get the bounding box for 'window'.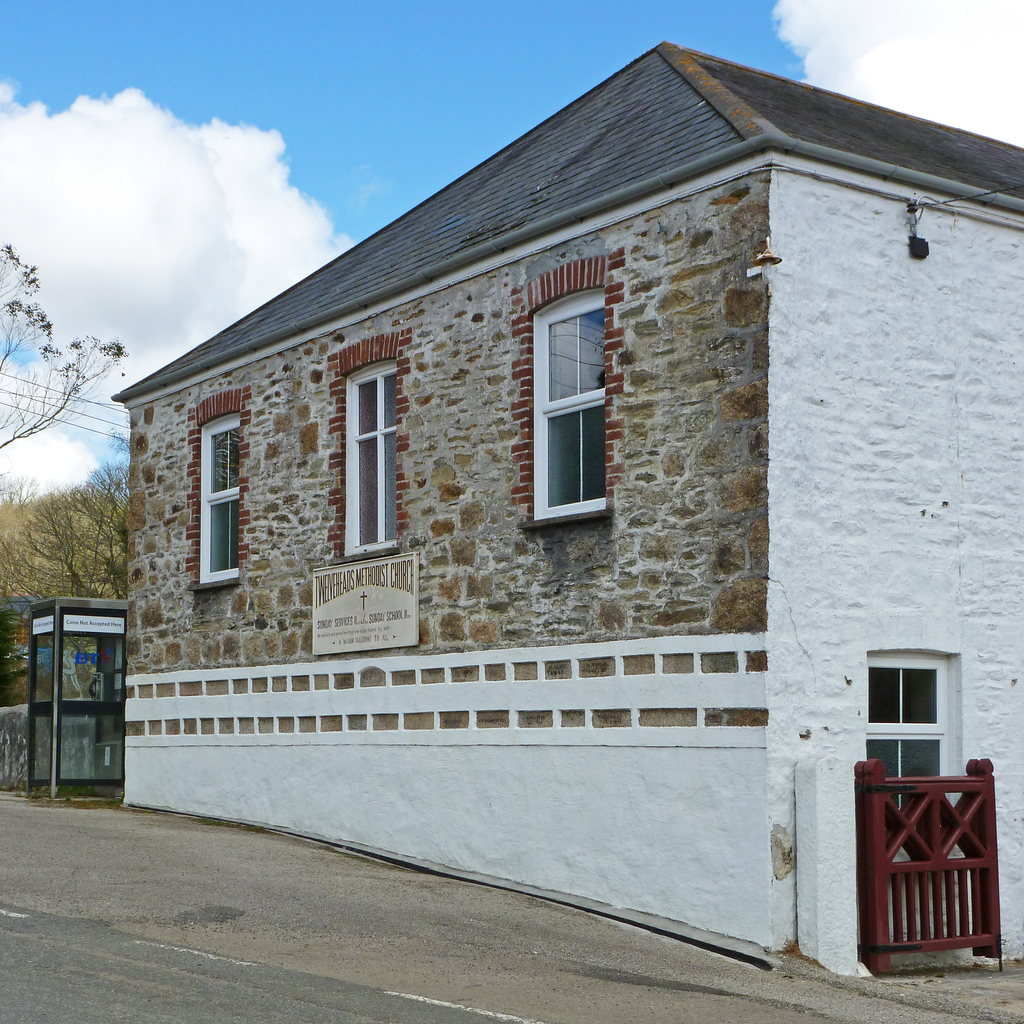
region(520, 269, 630, 533).
